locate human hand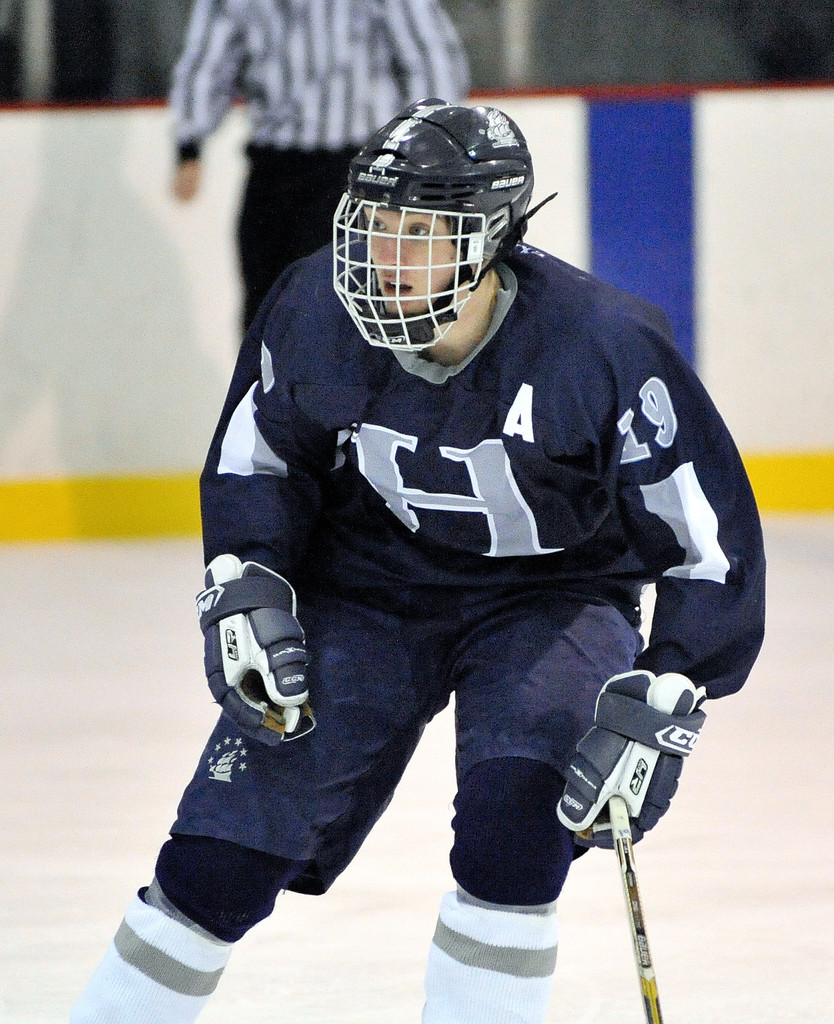
[left=552, top=719, right=692, bottom=851]
